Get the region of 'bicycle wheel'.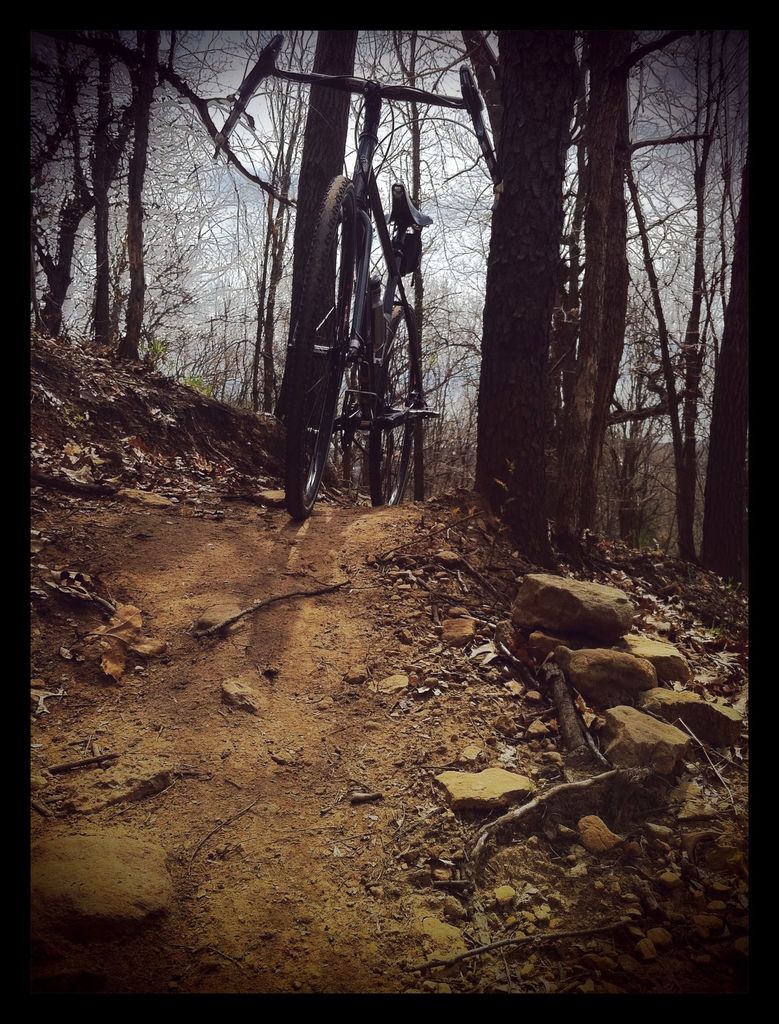
[left=285, top=173, right=341, bottom=517].
